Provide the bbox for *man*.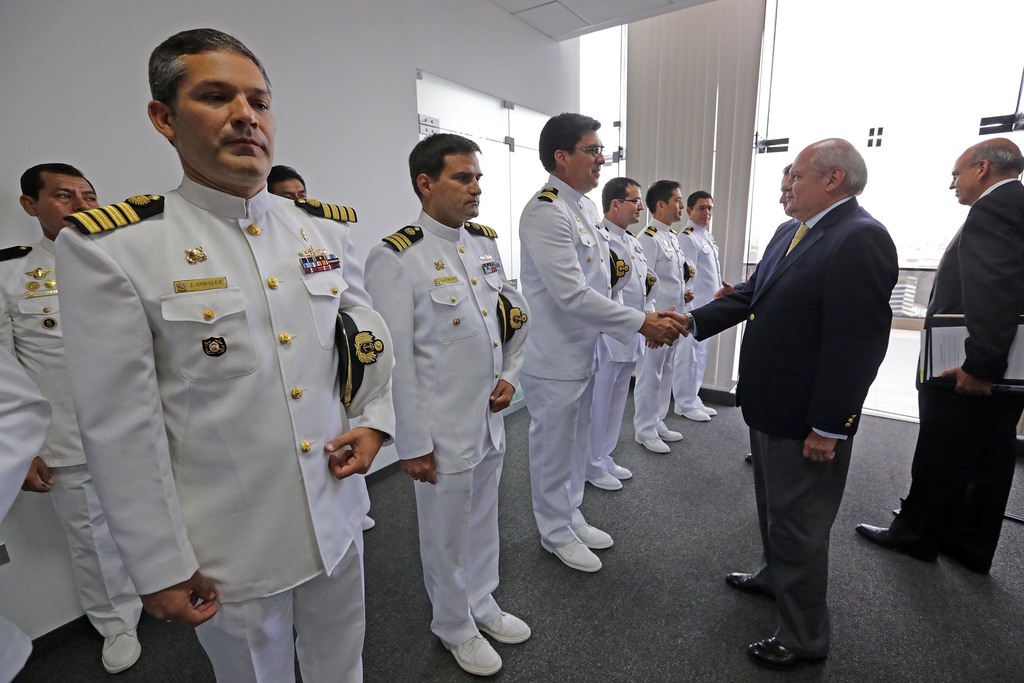
region(860, 136, 1023, 566).
